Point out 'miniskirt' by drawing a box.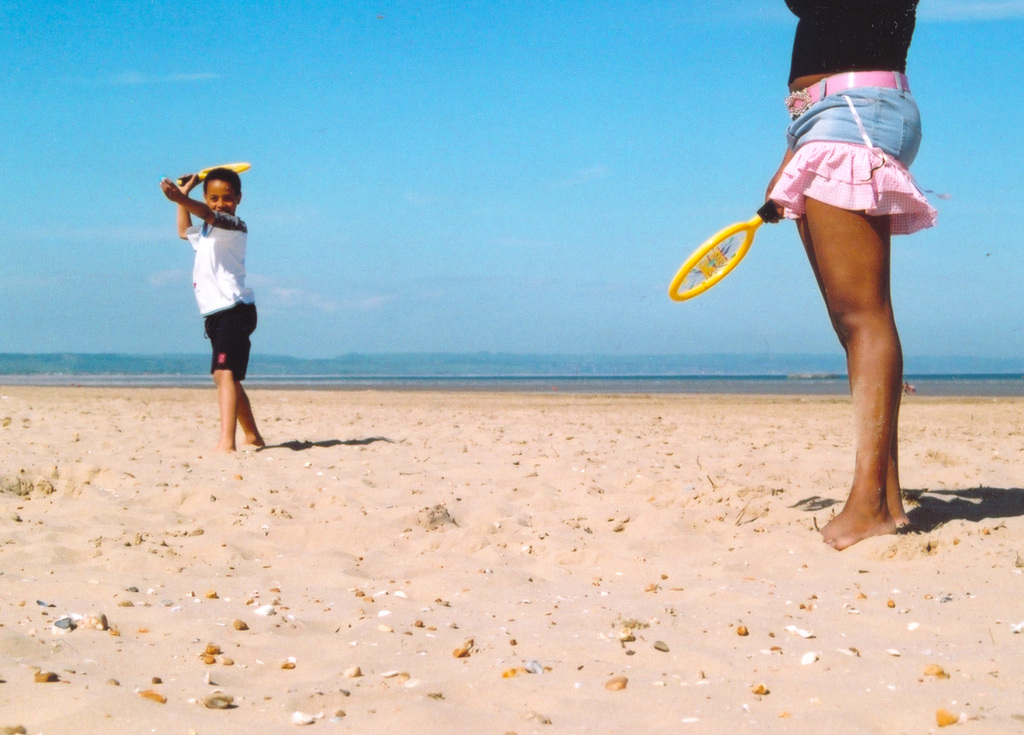
(x1=769, y1=69, x2=948, y2=240).
